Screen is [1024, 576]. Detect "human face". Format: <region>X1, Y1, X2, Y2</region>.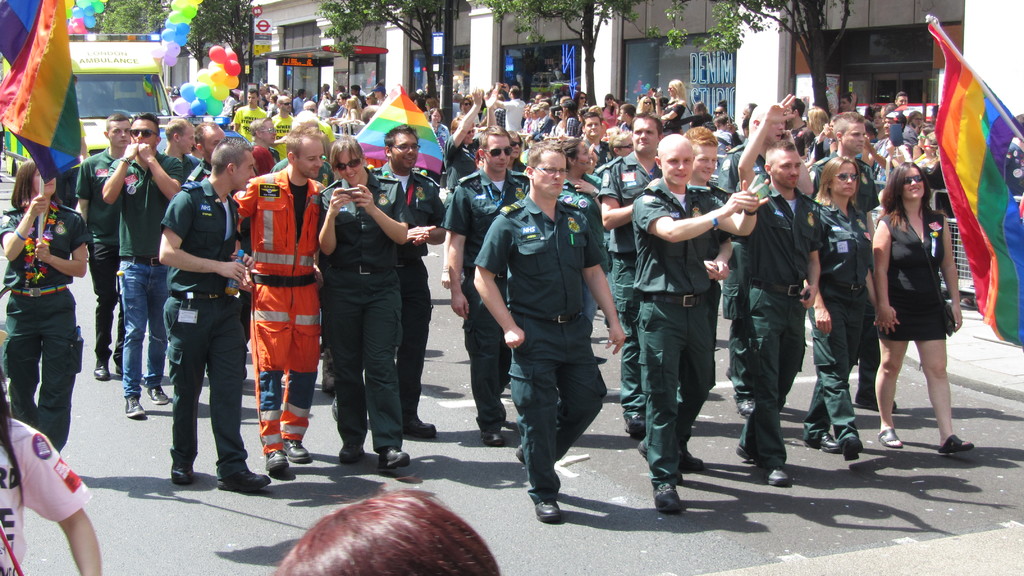
<region>486, 129, 512, 177</region>.
